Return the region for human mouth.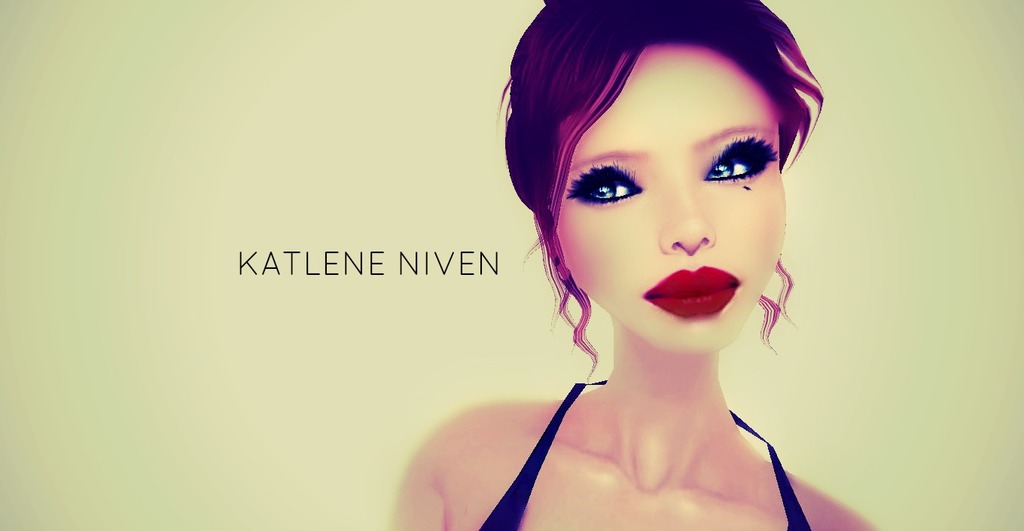
box(632, 261, 760, 322).
